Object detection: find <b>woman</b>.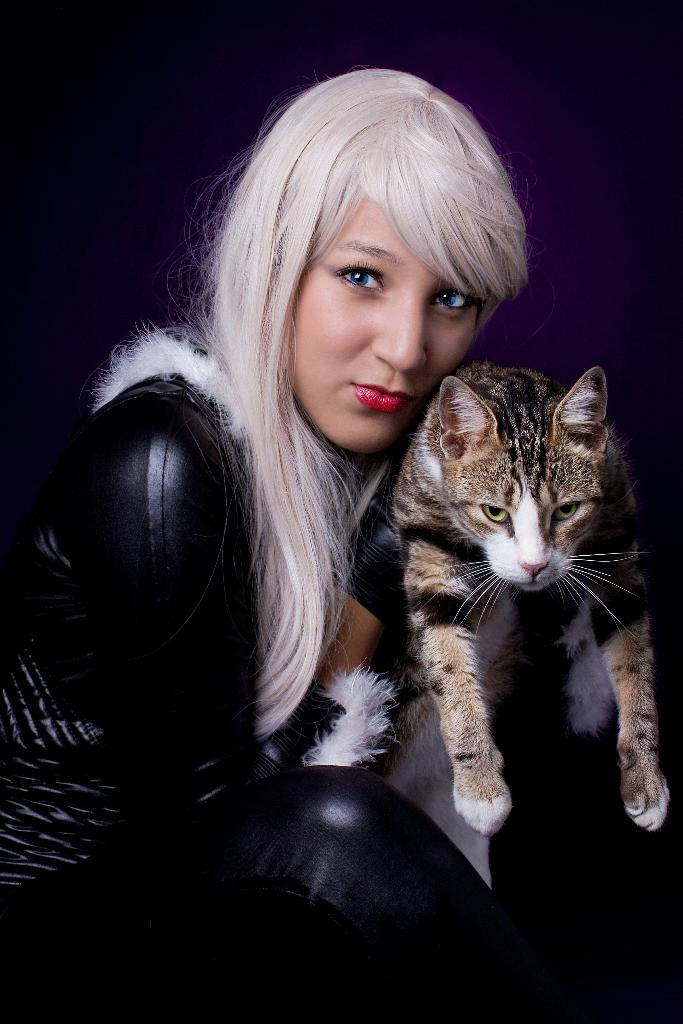
box(0, 63, 561, 1023).
